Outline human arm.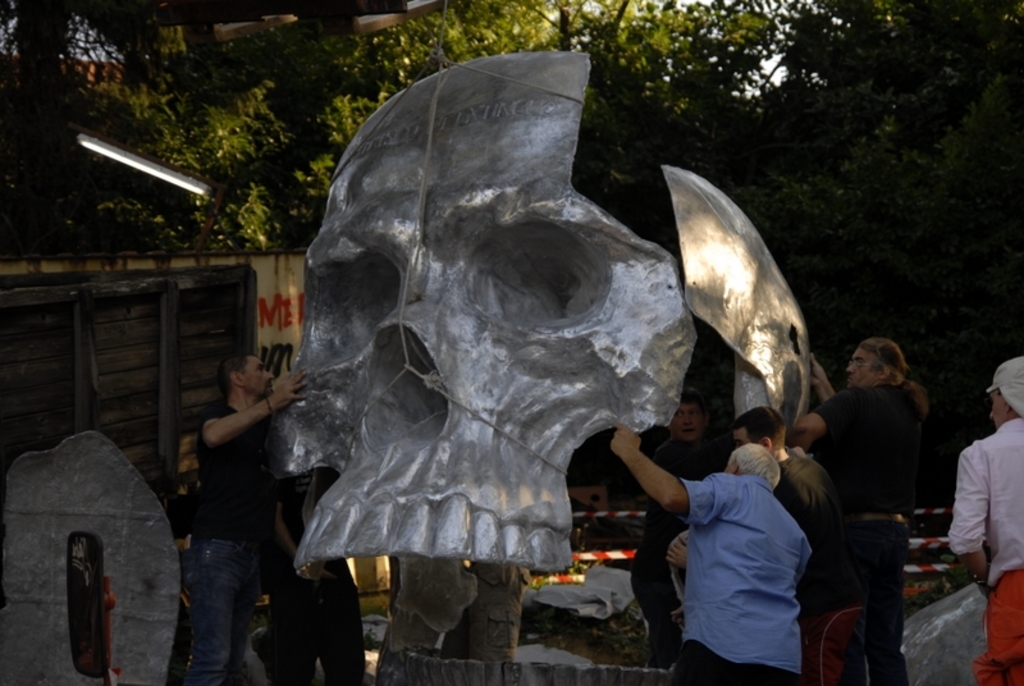
Outline: (x1=200, y1=365, x2=306, y2=442).
